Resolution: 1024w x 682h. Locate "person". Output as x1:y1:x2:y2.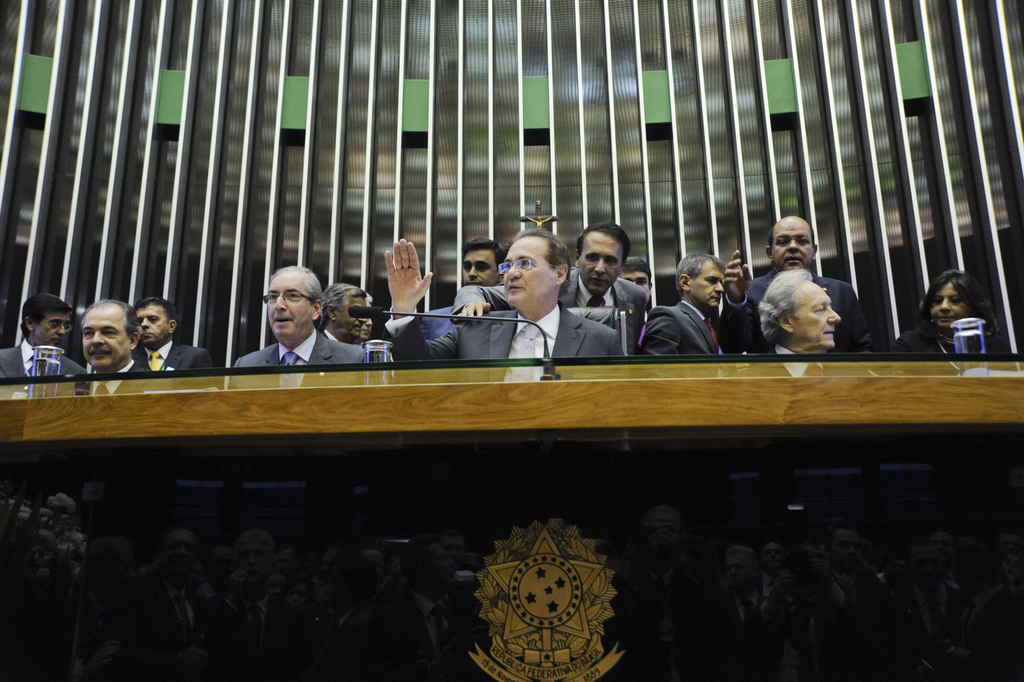
888:267:1018:377.
